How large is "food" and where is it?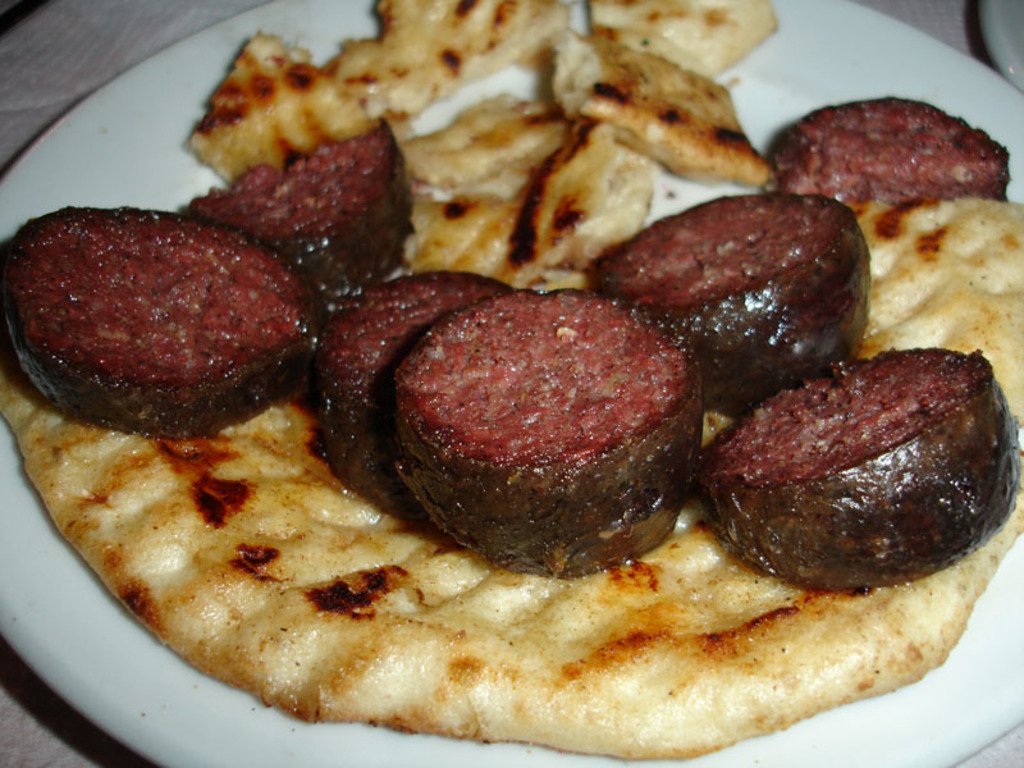
Bounding box: <bbox>14, 182, 310, 452</bbox>.
